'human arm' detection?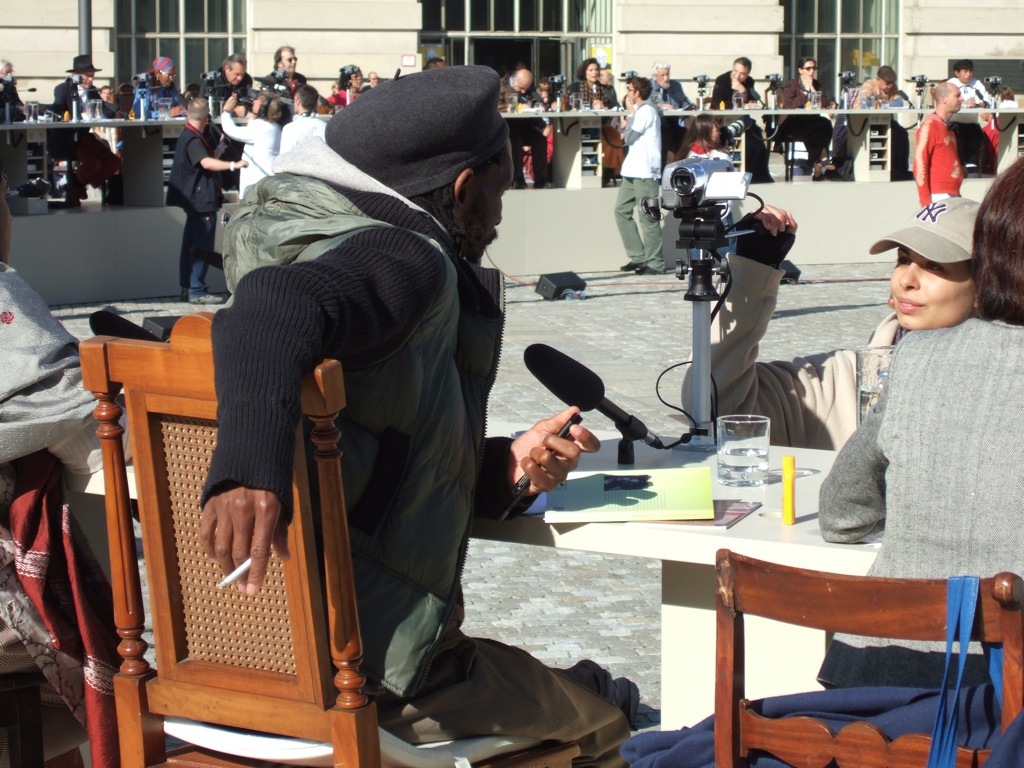
(966,93,977,110)
